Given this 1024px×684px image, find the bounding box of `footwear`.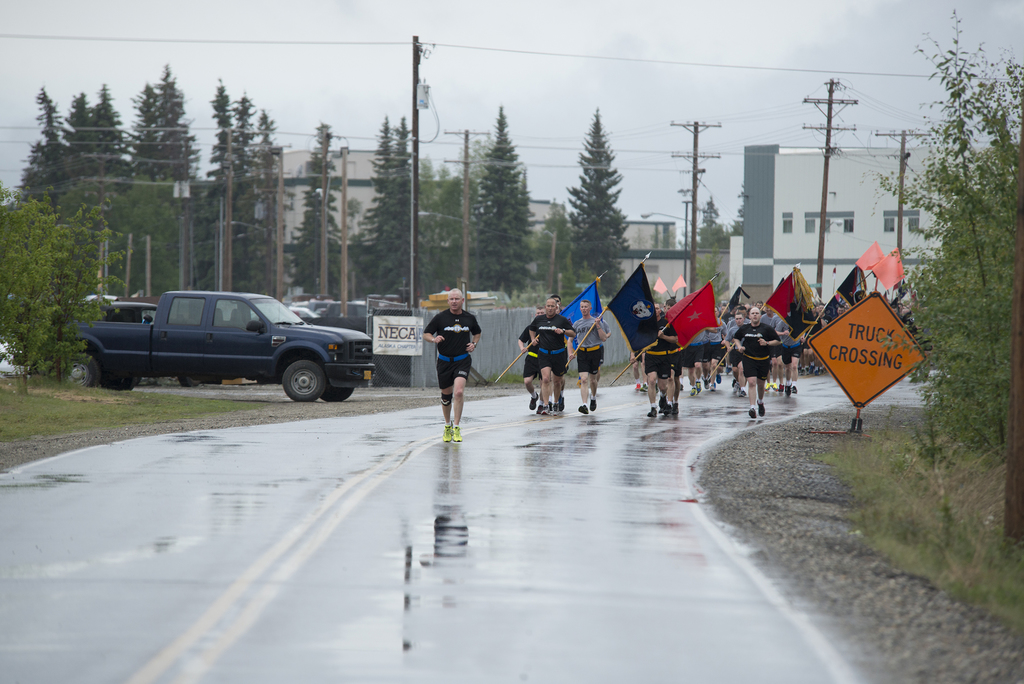
crop(662, 403, 672, 414).
